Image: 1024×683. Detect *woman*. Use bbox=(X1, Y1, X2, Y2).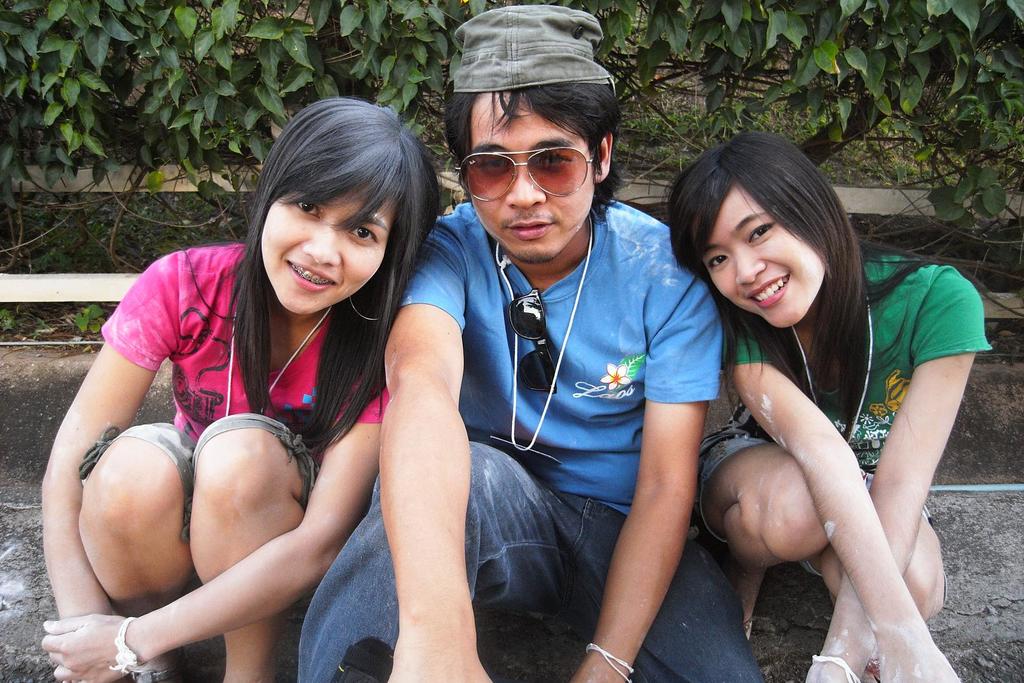
bbox=(591, 113, 964, 670).
